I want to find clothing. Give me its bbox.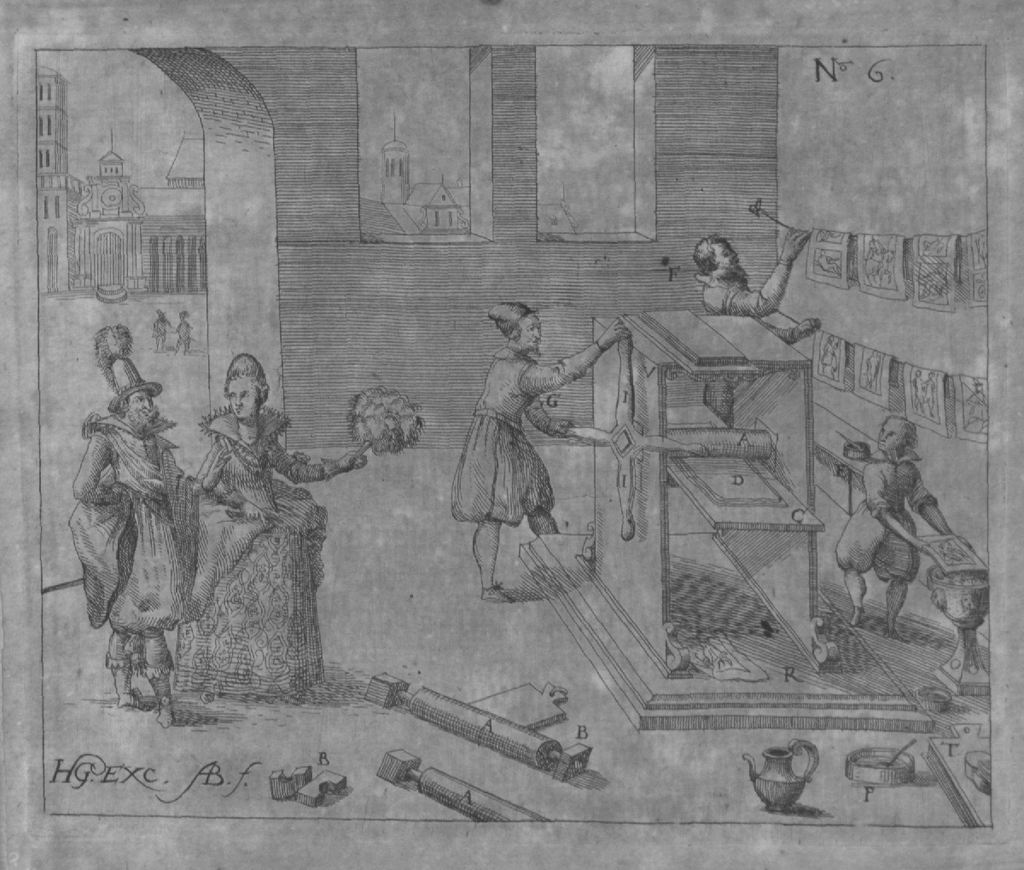
crop(839, 448, 935, 576).
